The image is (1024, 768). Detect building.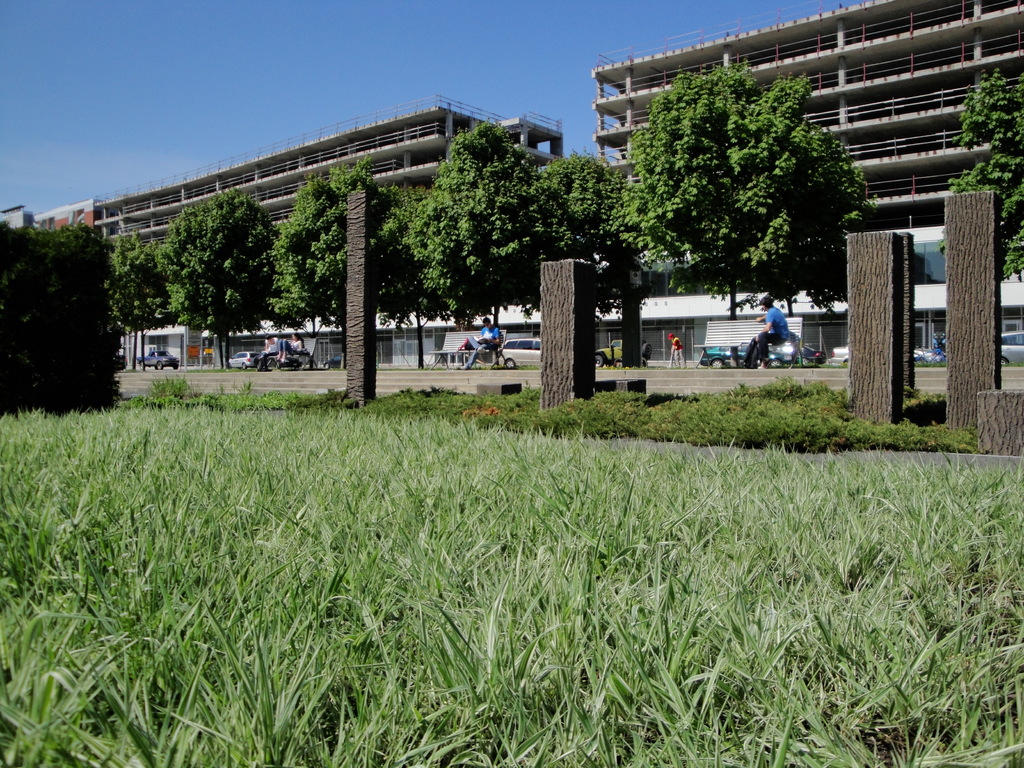
Detection: BBox(0, 93, 569, 362).
